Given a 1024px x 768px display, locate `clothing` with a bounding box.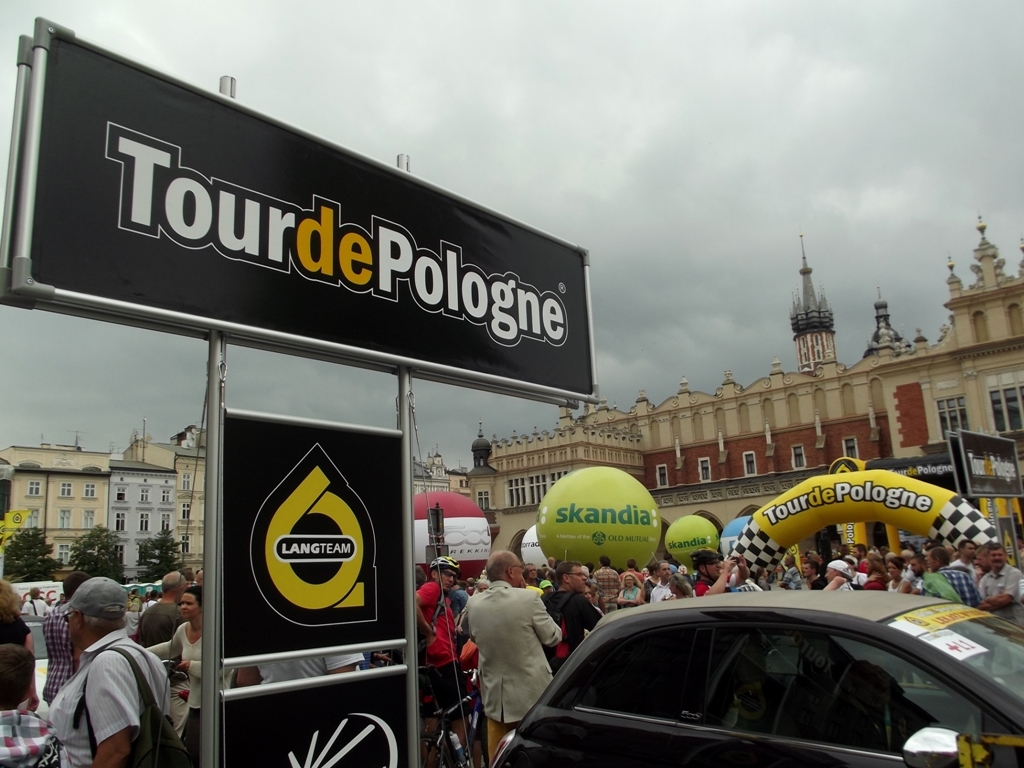
Located: l=907, t=576, r=969, b=598.
